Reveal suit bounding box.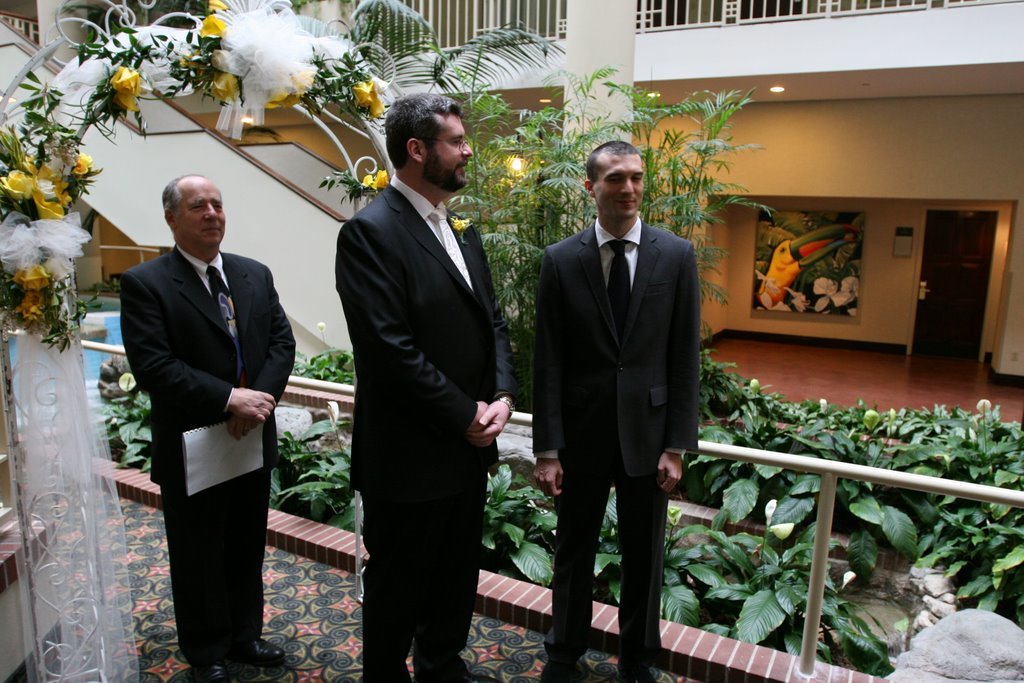
Revealed: select_region(122, 246, 301, 658).
